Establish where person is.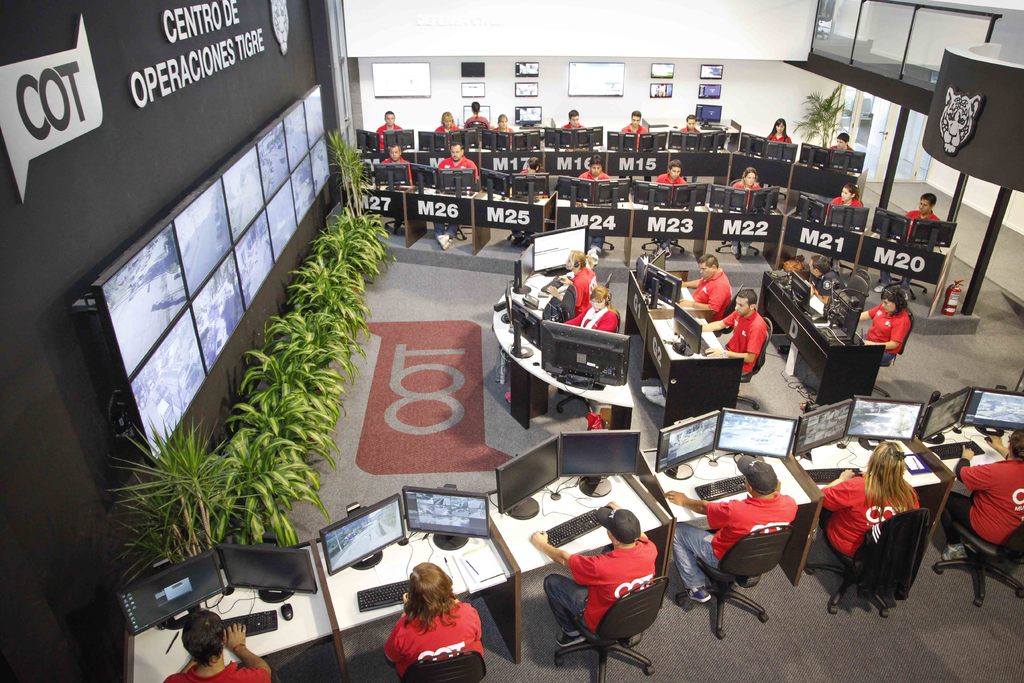
Established at box=[699, 277, 778, 383].
